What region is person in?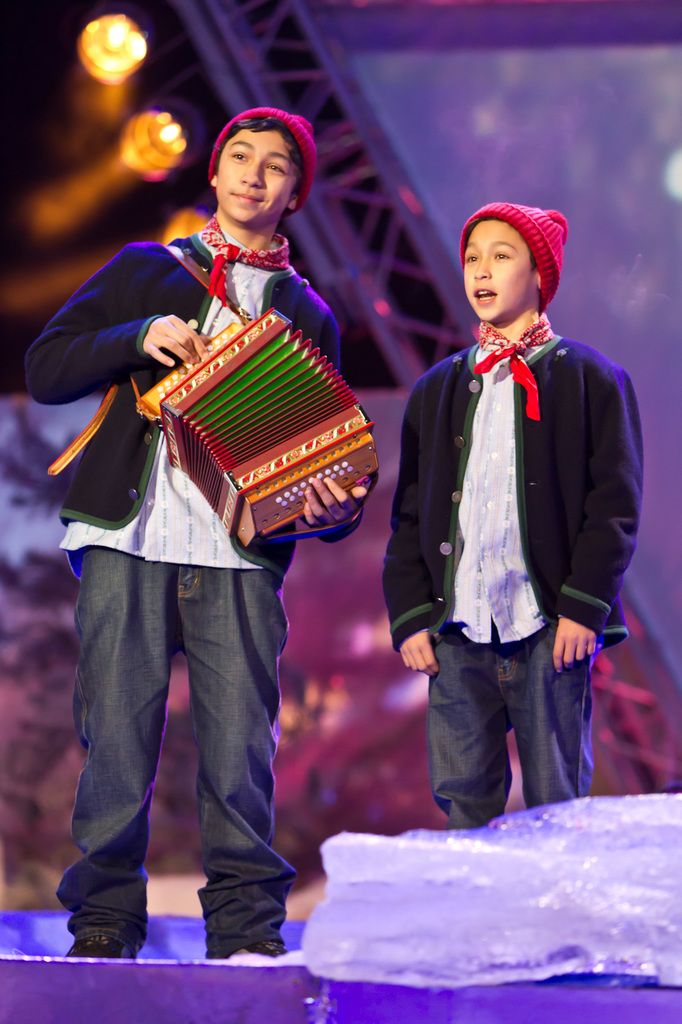
Rect(394, 156, 631, 874).
